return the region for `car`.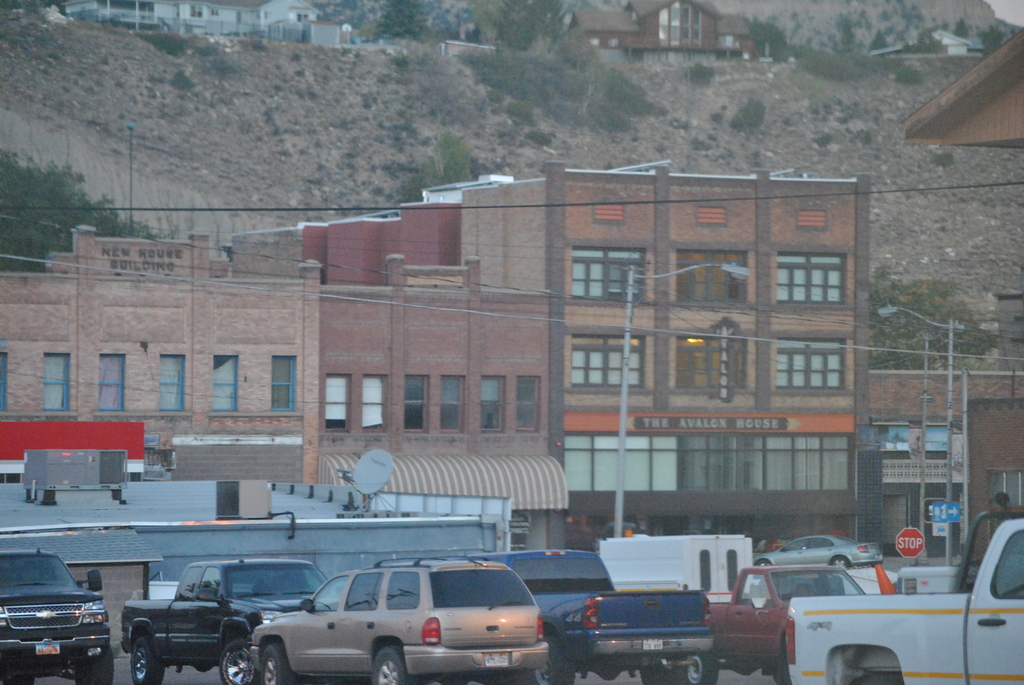
{"left": 753, "top": 535, "right": 879, "bottom": 567}.
